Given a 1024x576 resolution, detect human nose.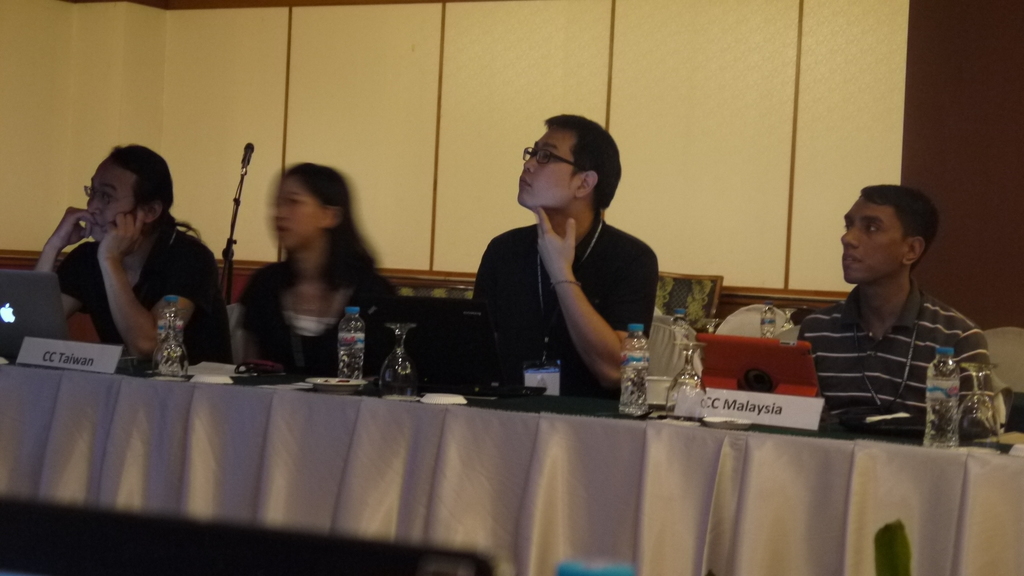
(525, 152, 539, 176).
